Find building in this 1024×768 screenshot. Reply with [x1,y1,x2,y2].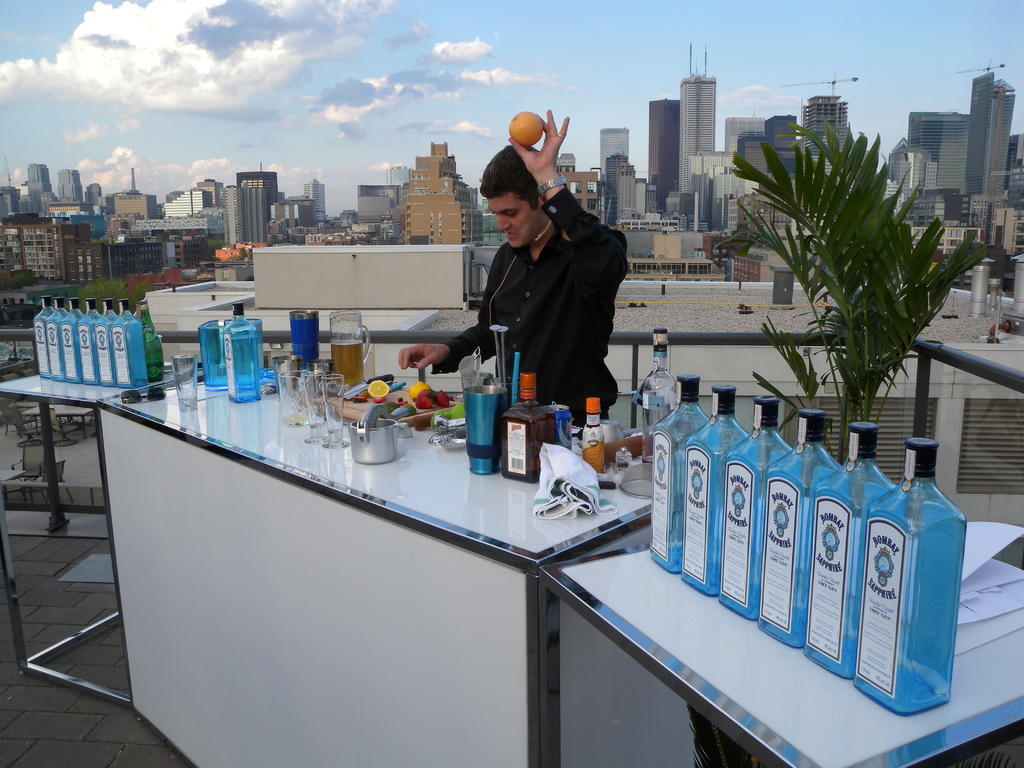
[400,147,479,246].
